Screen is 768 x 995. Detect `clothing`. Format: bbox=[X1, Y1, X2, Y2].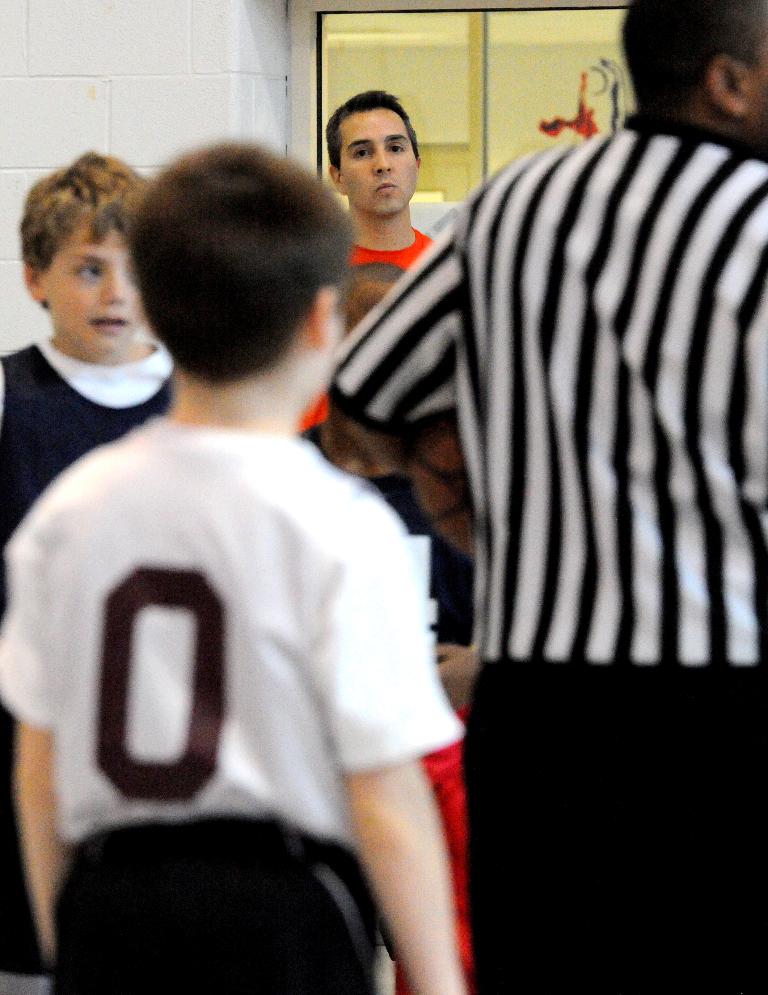
bbox=[296, 419, 480, 994].
